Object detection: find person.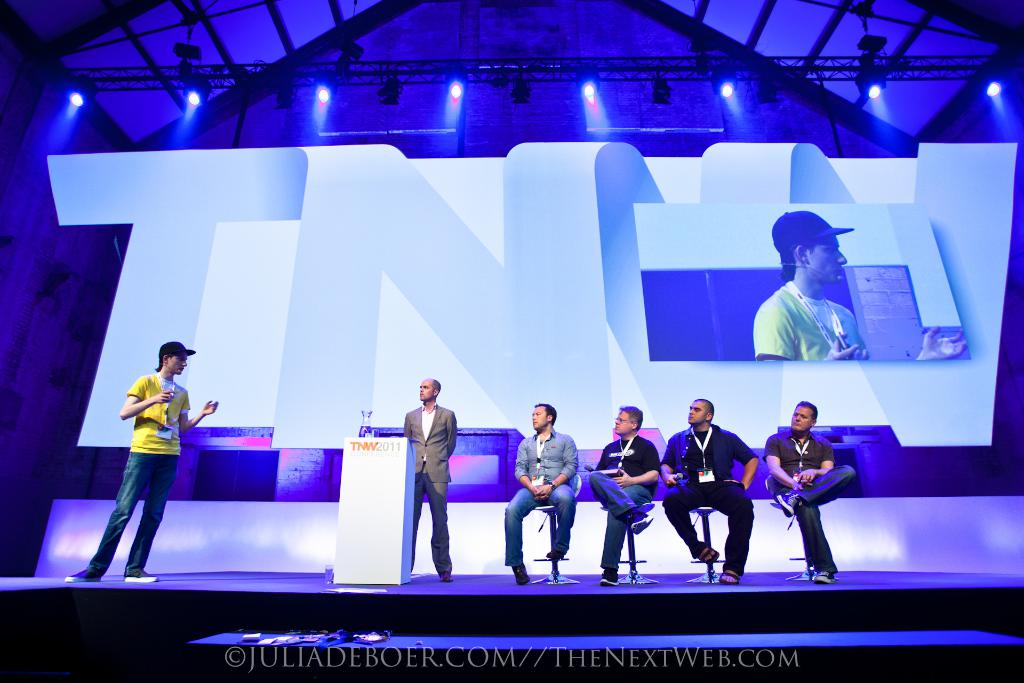
region(65, 343, 216, 584).
